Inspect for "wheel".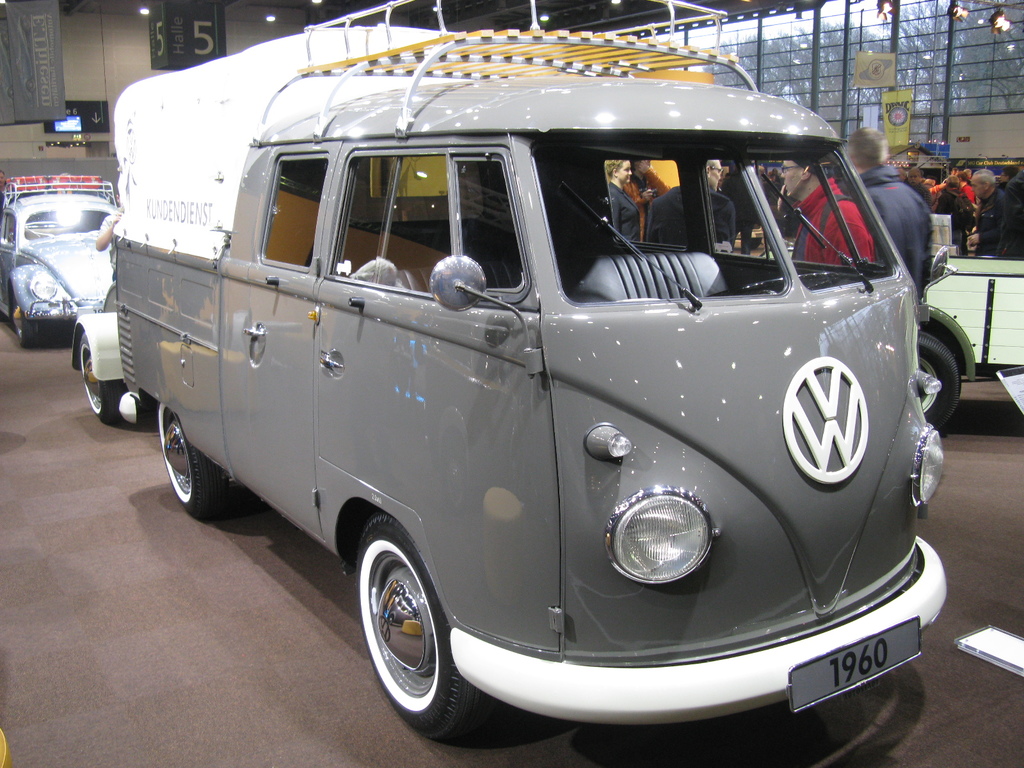
Inspection: left=346, top=520, right=497, bottom=764.
